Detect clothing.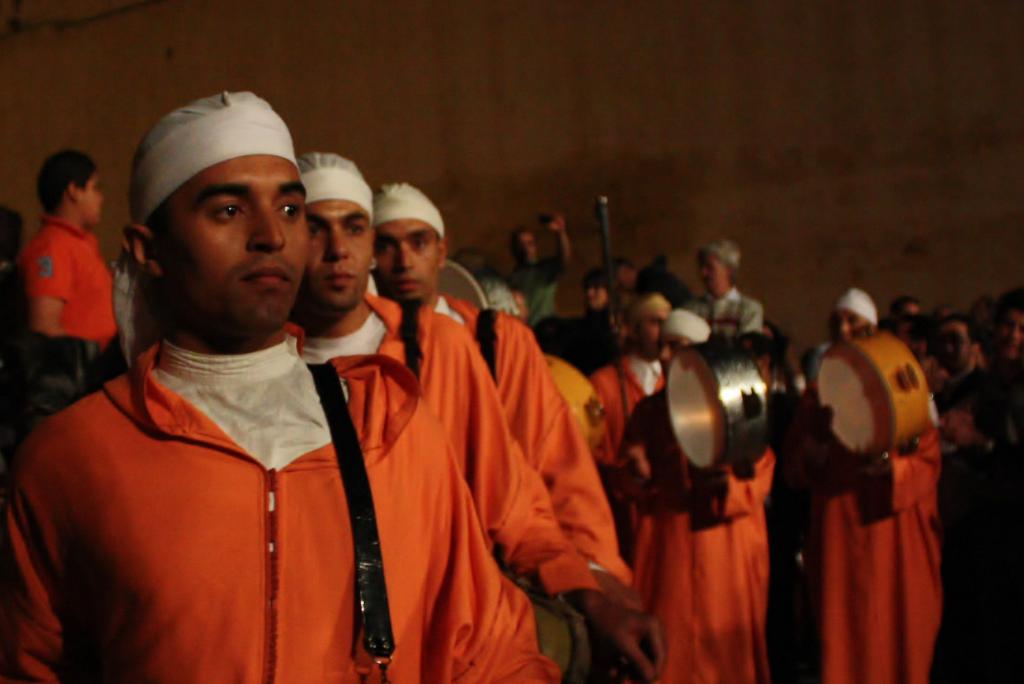
Detected at <bbox>680, 282, 771, 347</bbox>.
